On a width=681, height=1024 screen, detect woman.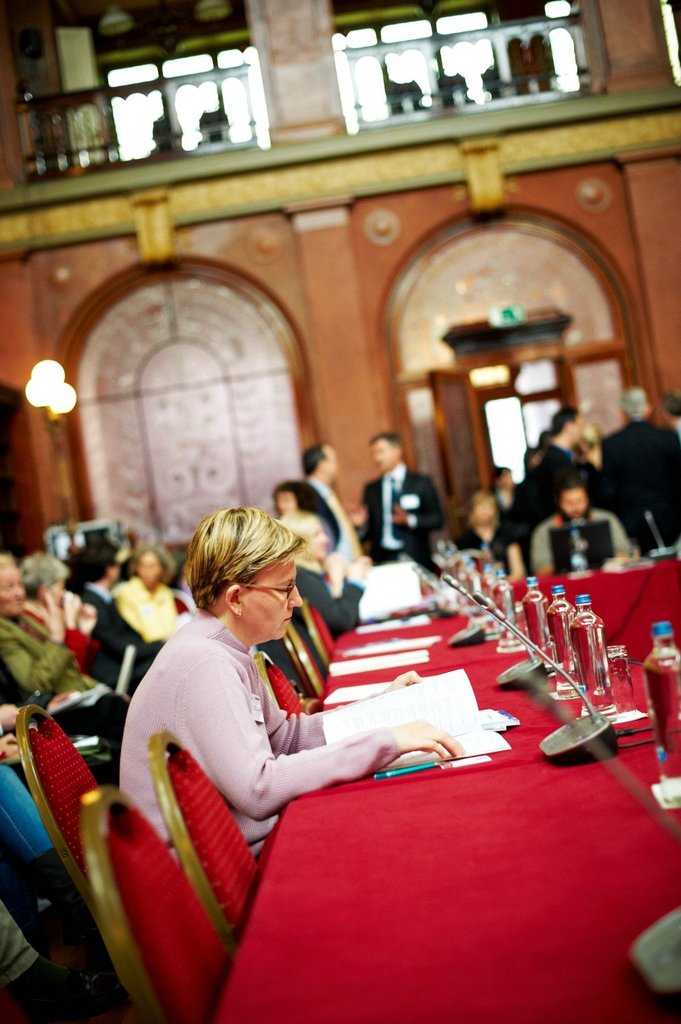
x1=112 y1=510 x2=459 y2=876.
